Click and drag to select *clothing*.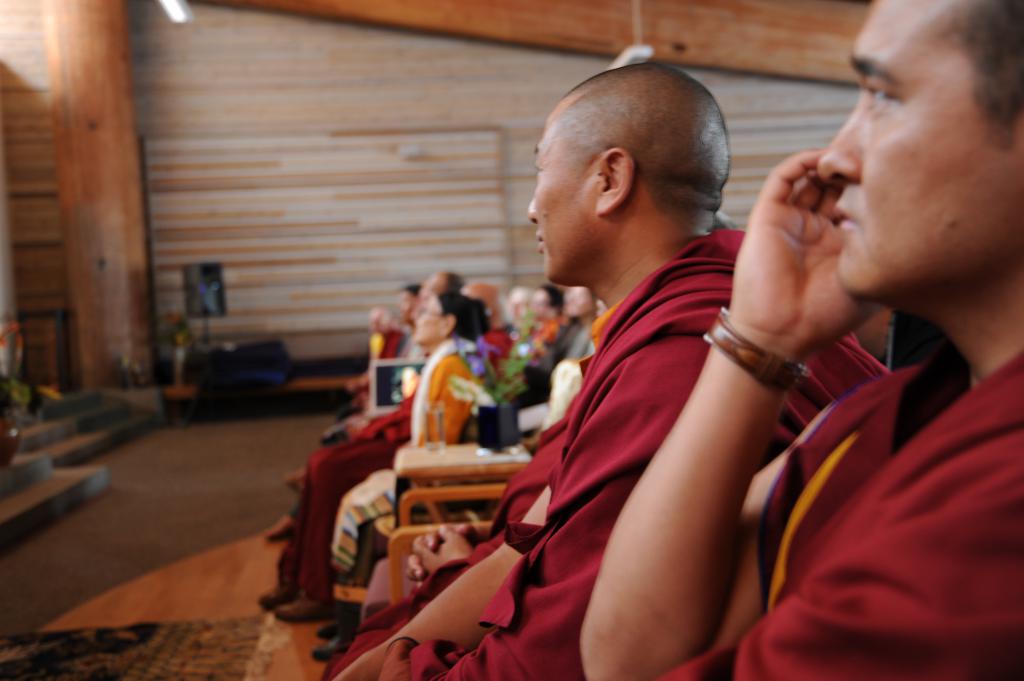
Selection: l=284, t=335, r=478, b=587.
